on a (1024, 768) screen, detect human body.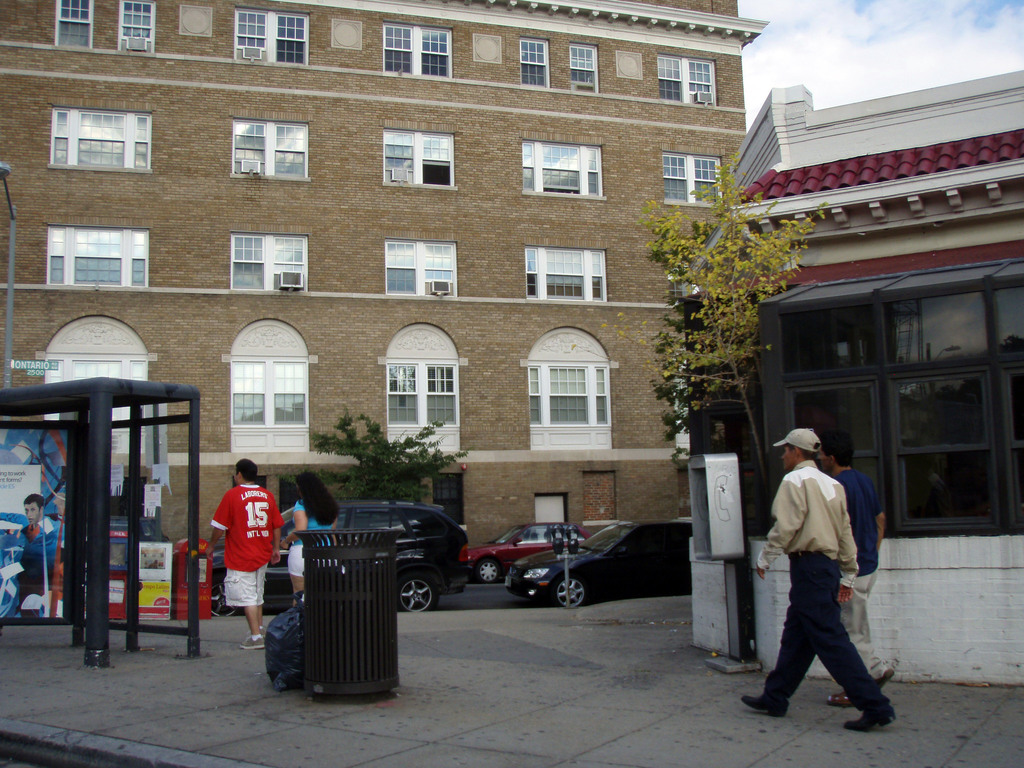
[282, 498, 340, 609].
